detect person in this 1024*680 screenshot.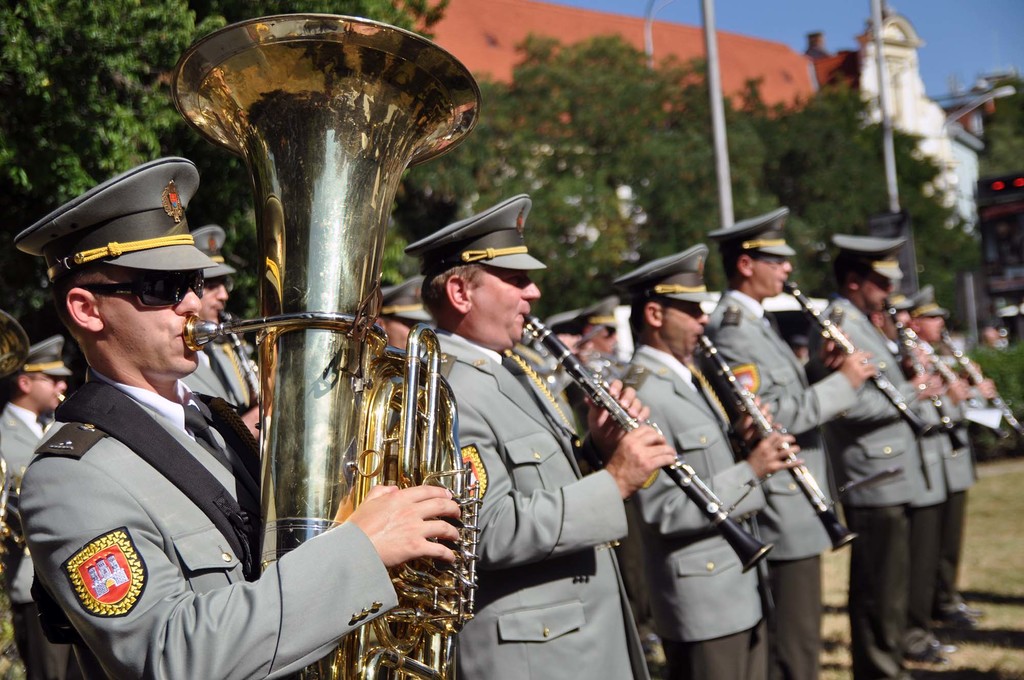
Detection: (x1=593, y1=248, x2=823, y2=661).
